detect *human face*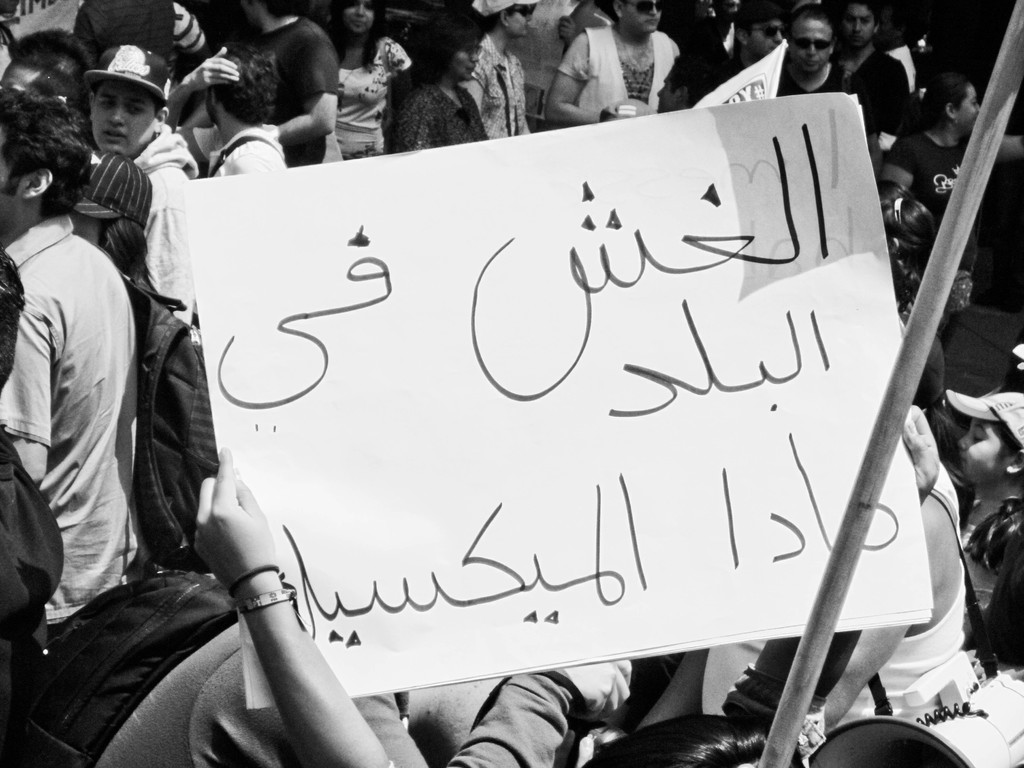
left=749, top=19, right=784, bottom=58
